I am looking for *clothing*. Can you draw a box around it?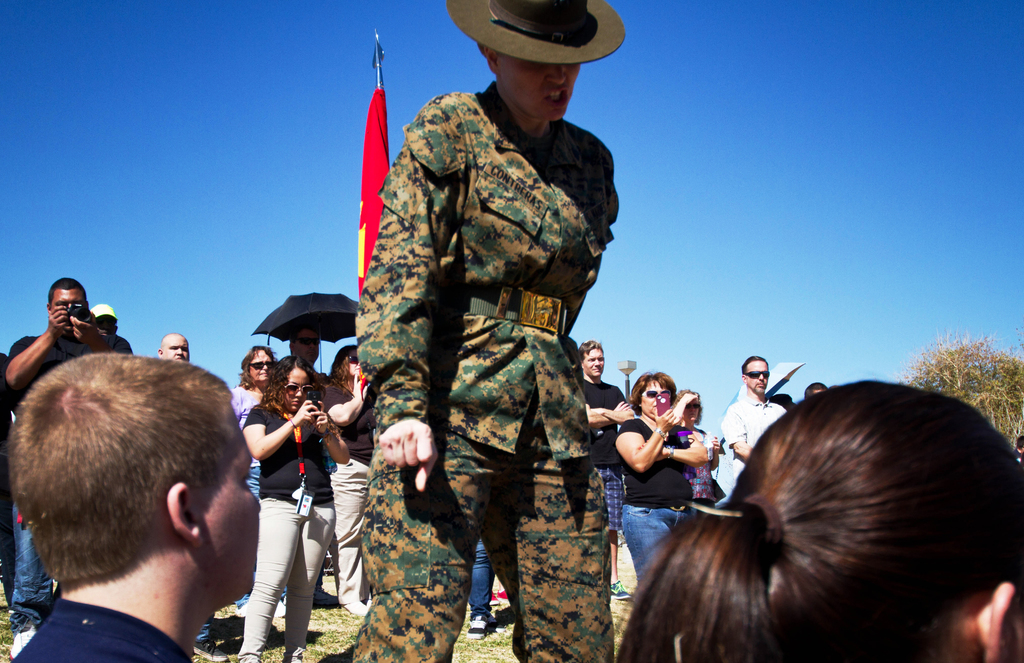
Sure, the bounding box is [left=330, top=376, right=391, bottom=622].
